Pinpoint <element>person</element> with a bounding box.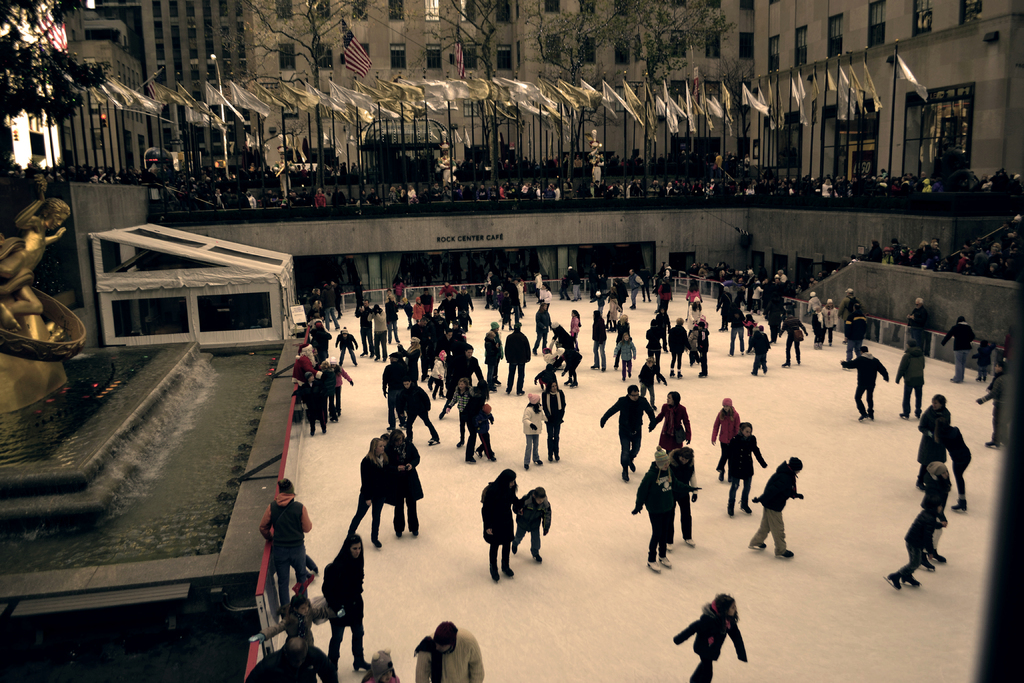
<region>430, 182, 441, 201</region>.
